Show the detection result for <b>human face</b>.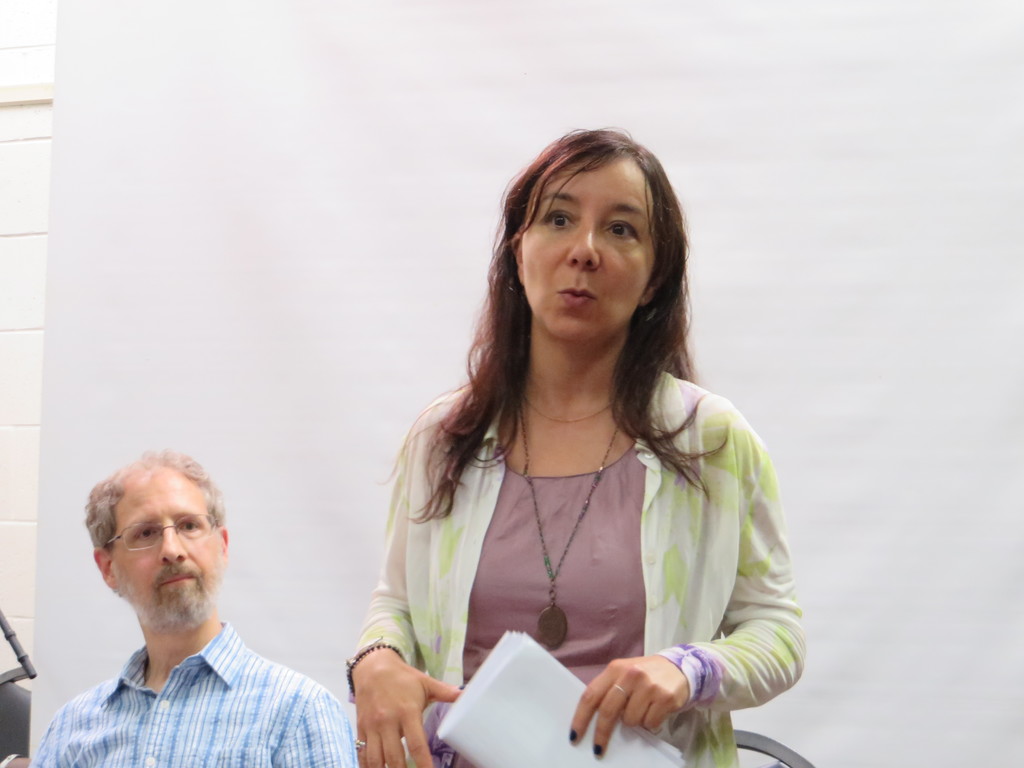
<box>110,470,220,602</box>.
